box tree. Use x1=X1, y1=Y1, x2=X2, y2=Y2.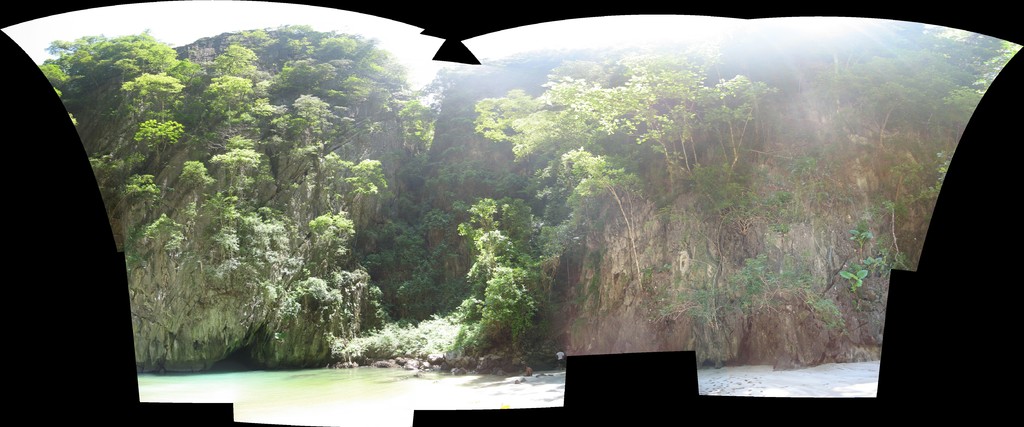
x1=215, y1=40, x2=262, y2=99.
